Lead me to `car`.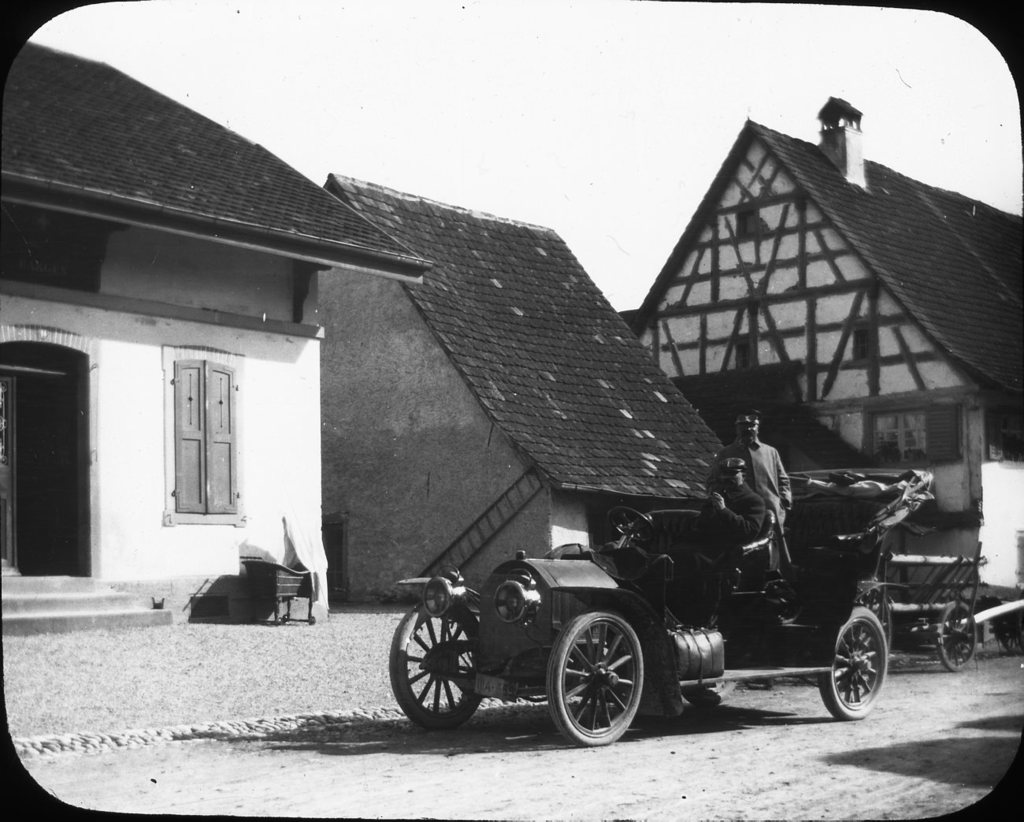
Lead to 388:471:932:747.
